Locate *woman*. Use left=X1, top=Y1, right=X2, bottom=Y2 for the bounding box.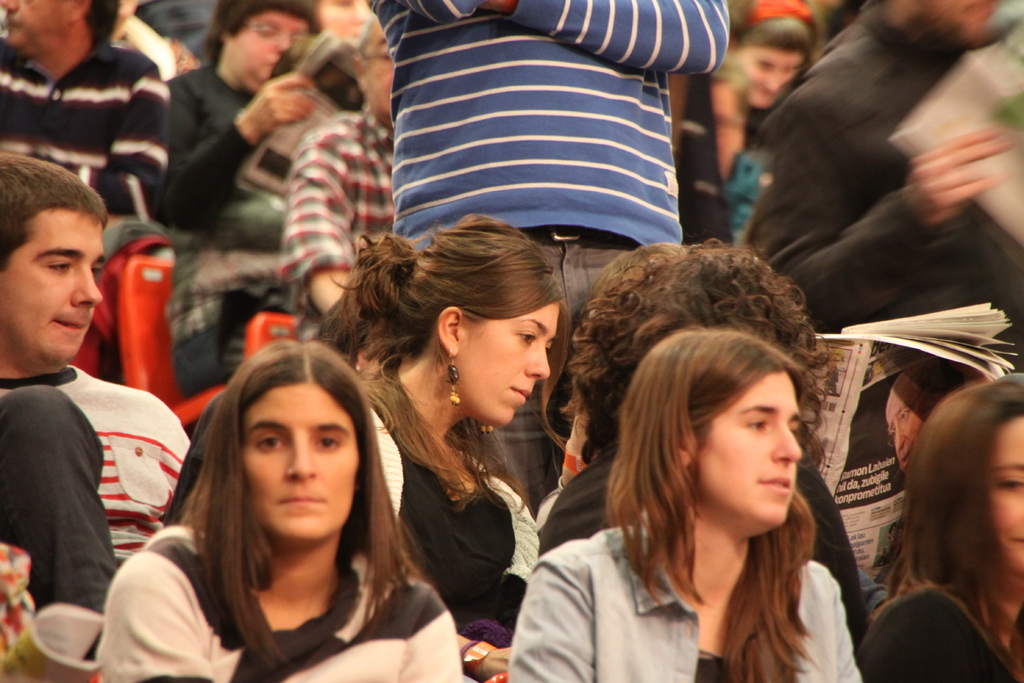
left=714, top=28, right=766, bottom=251.
